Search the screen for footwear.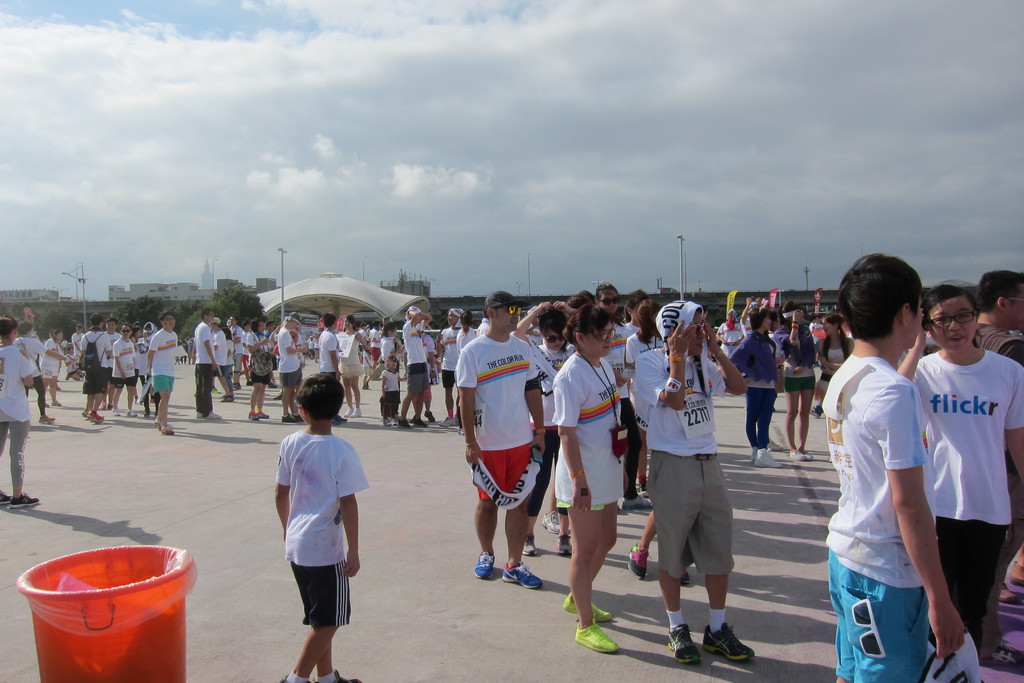
Found at (90,412,105,422).
